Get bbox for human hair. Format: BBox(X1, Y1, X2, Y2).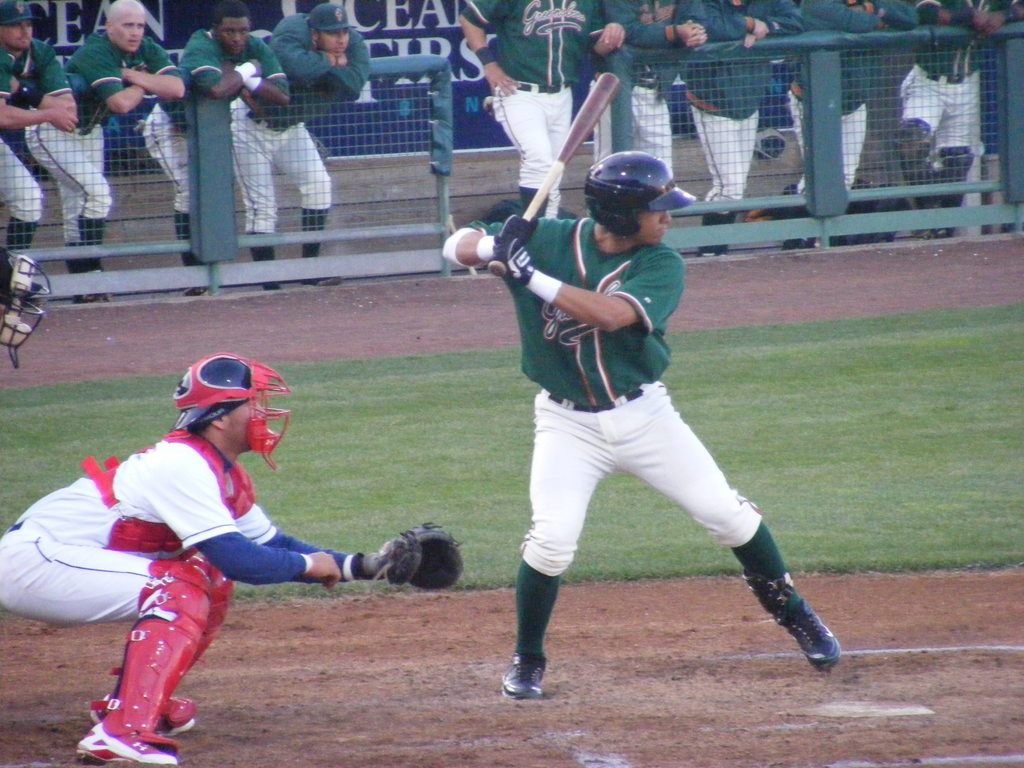
BBox(99, 0, 145, 22).
